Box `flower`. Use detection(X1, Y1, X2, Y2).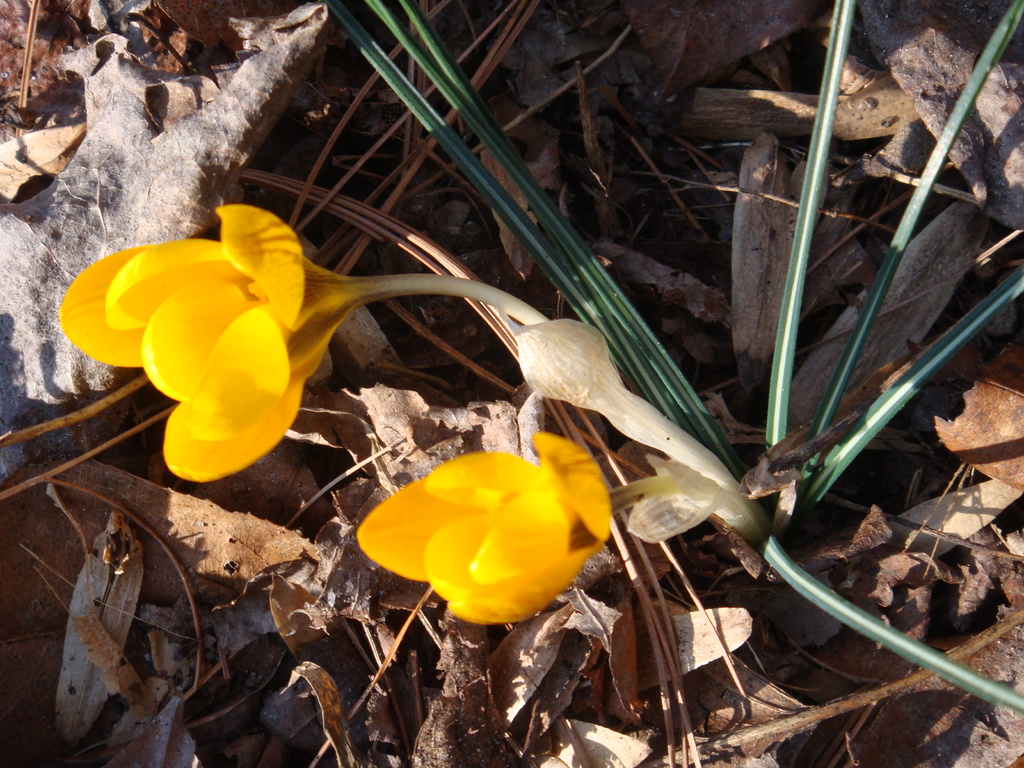
detection(355, 447, 612, 636).
